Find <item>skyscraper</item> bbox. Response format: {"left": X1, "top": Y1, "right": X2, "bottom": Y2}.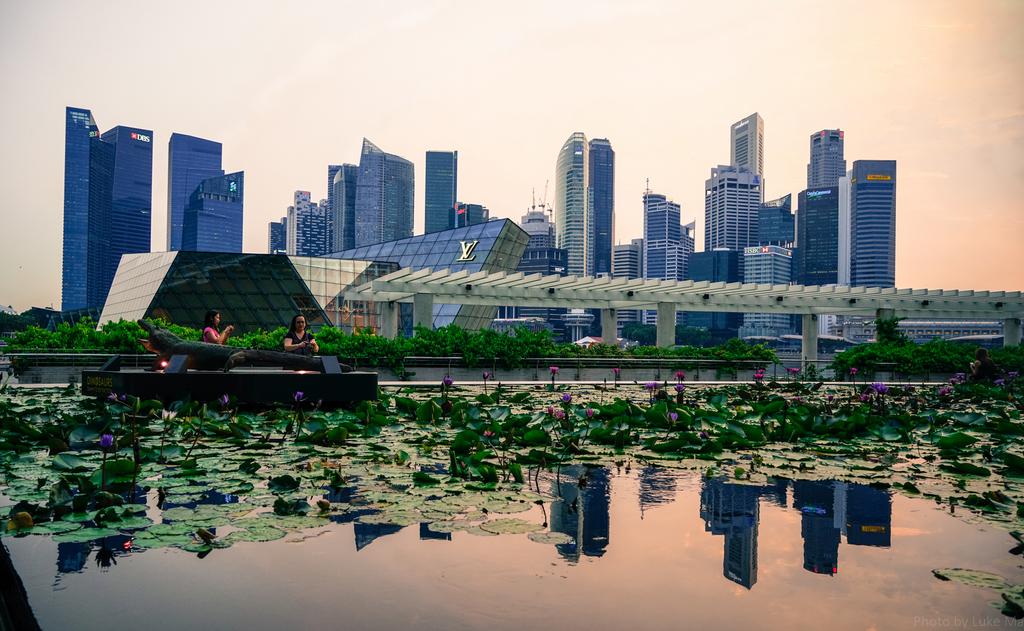
{"left": 722, "top": 108, "right": 778, "bottom": 170}.
